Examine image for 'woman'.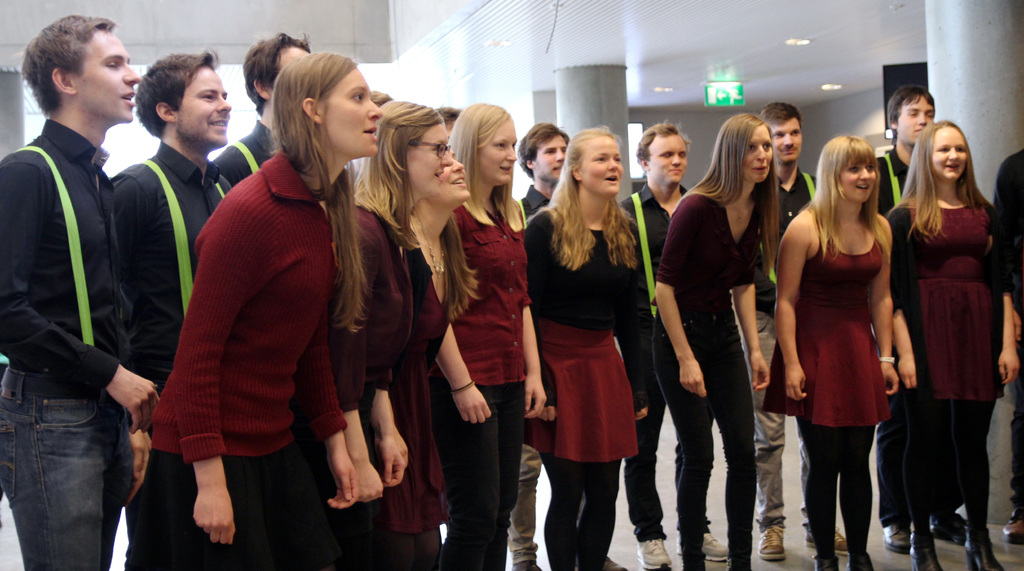
Examination result: box=[435, 97, 548, 570].
